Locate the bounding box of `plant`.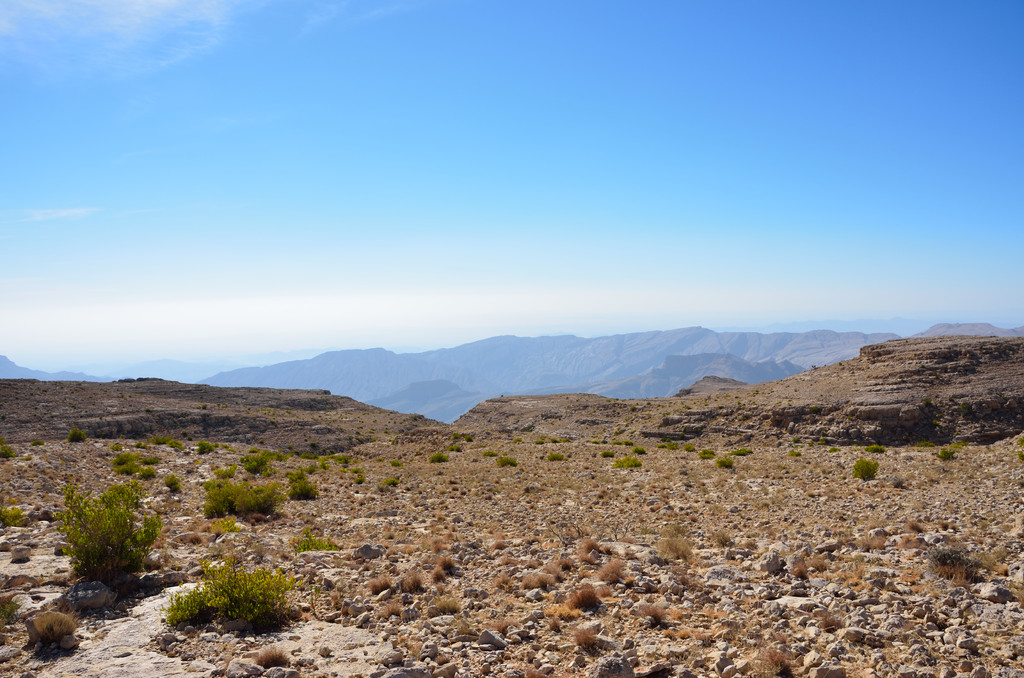
Bounding box: pyautogui.locateOnScreen(810, 403, 827, 417).
